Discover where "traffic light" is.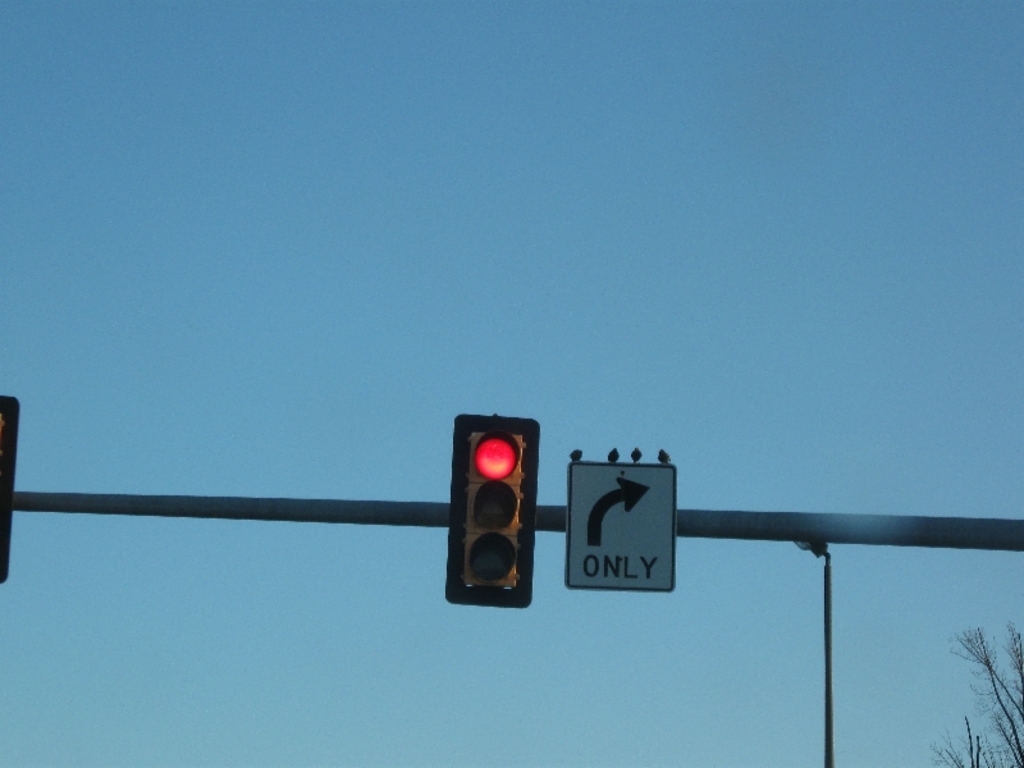
Discovered at <box>447,410,543,611</box>.
